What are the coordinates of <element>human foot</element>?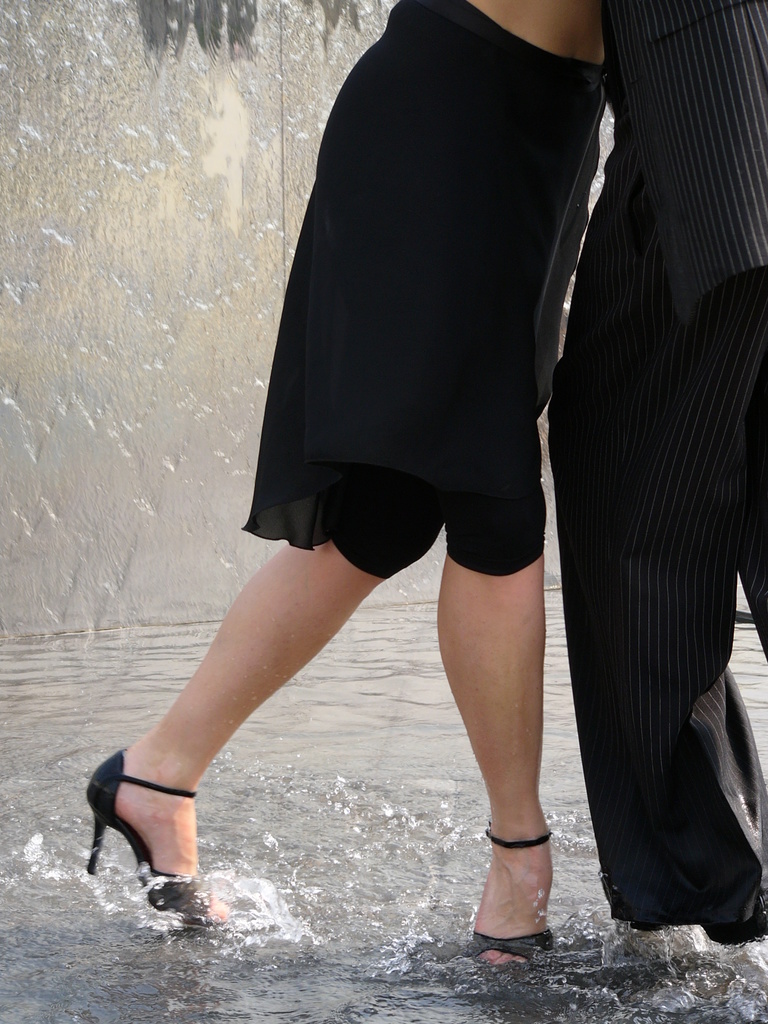
(467, 833, 552, 977).
